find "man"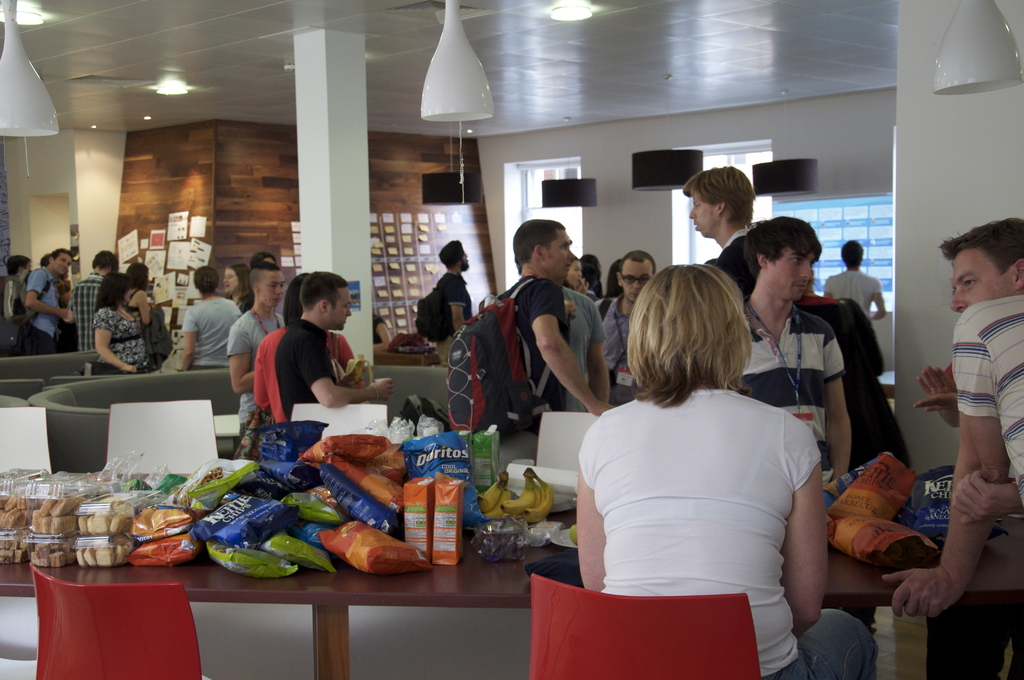
<region>683, 166, 753, 297</region>
